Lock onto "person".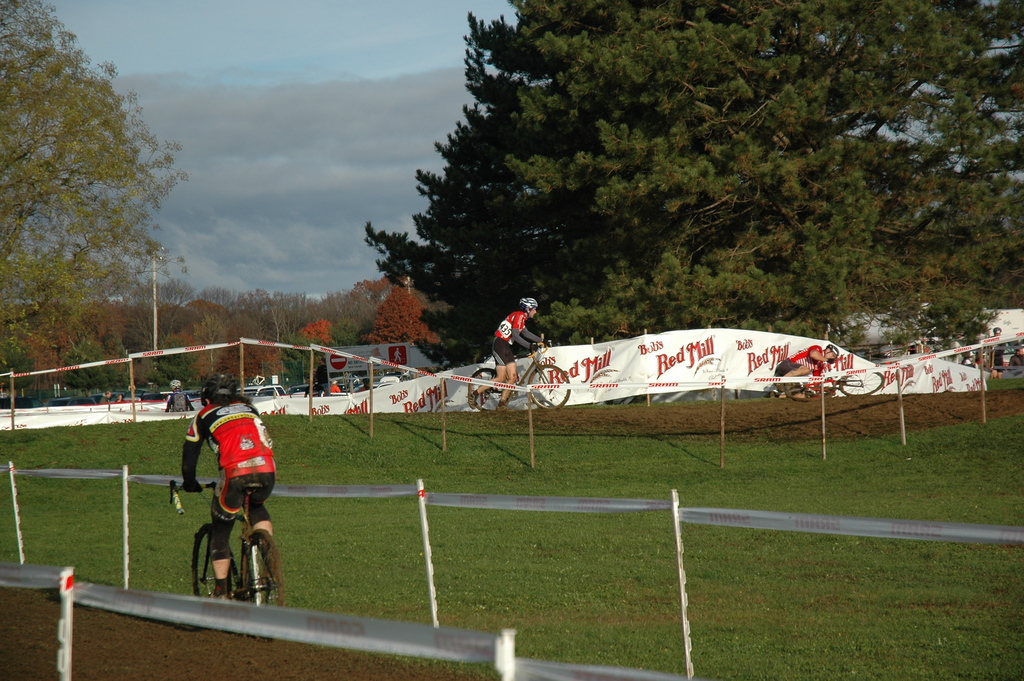
Locked: detection(493, 296, 548, 406).
